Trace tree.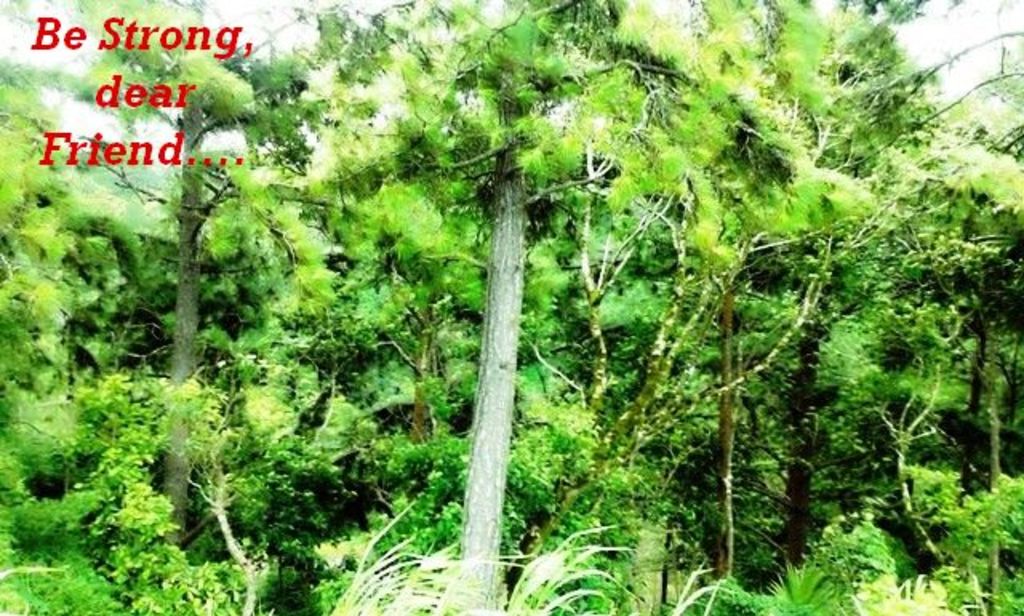
Traced to region(0, 0, 1010, 576).
